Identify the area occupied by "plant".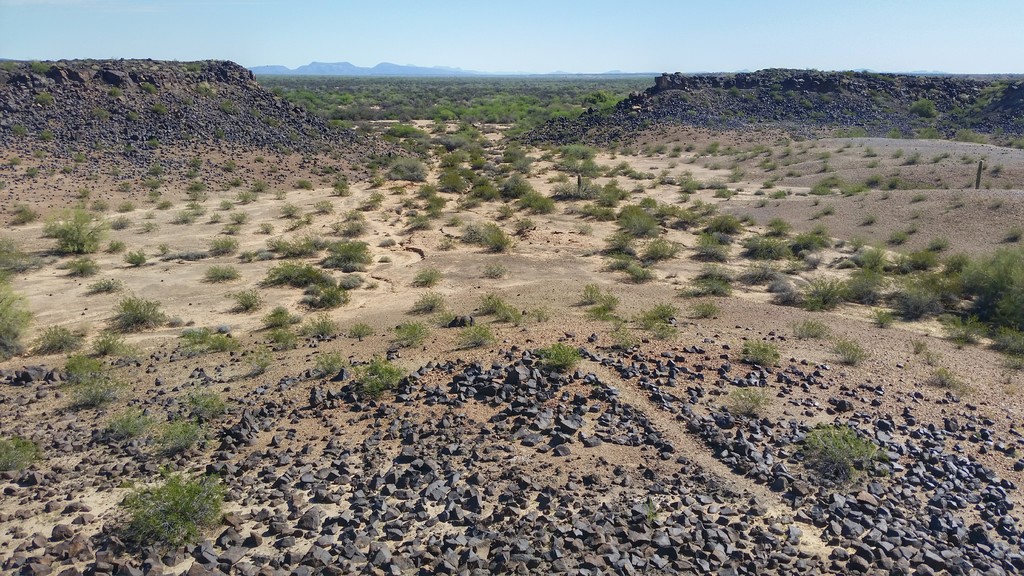
Area: locate(408, 214, 433, 236).
